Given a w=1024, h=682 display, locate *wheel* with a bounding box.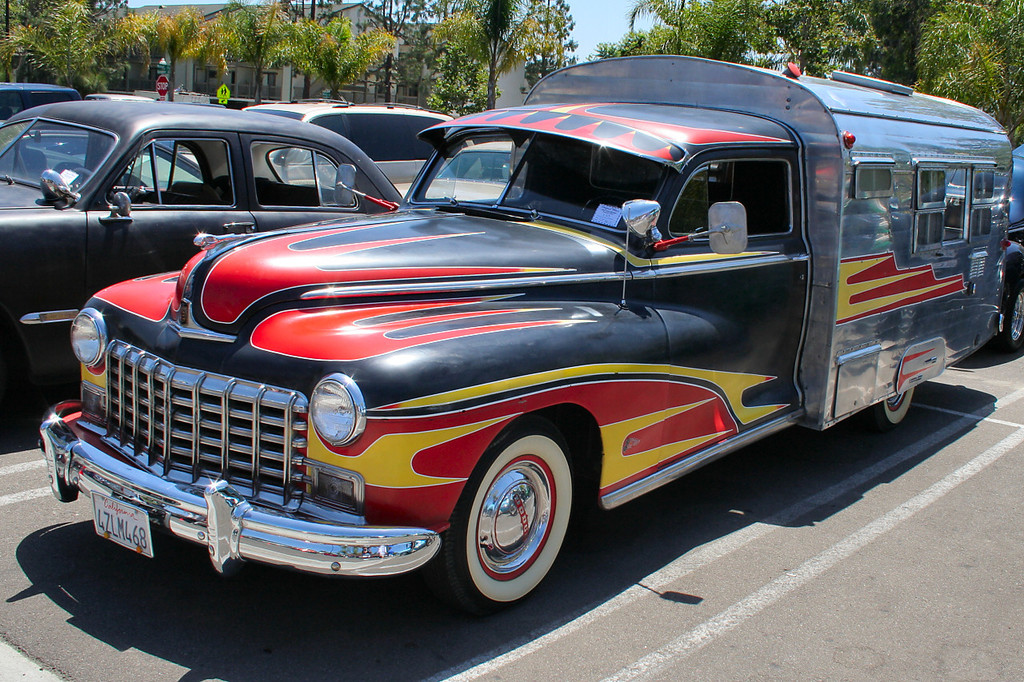
Located: [left=66, top=169, right=117, bottom=202].
